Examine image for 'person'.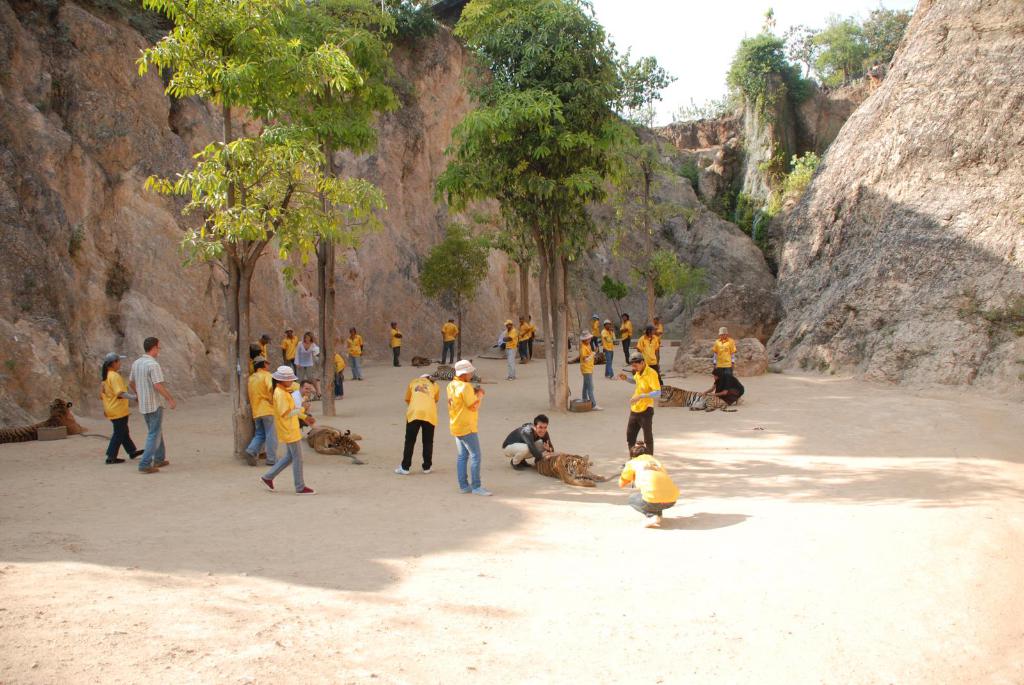
Examination result: [x1=268, y1=363, x2=312, y2=497].
